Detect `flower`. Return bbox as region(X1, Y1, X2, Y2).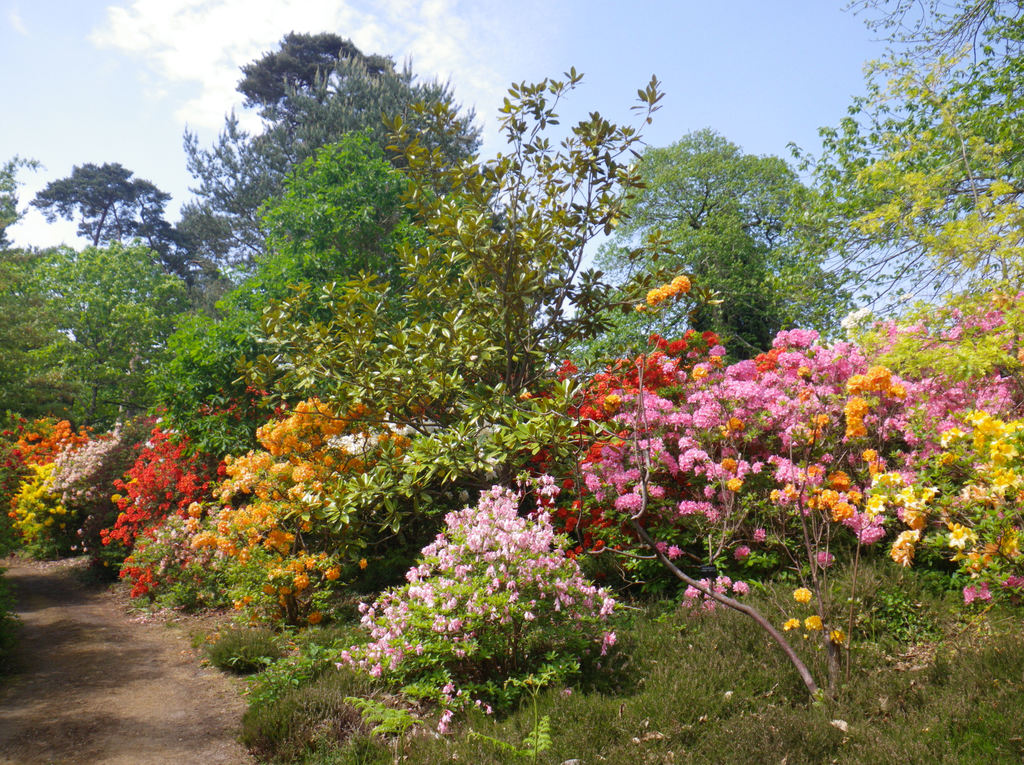
region(794, 588, 813, 600).
